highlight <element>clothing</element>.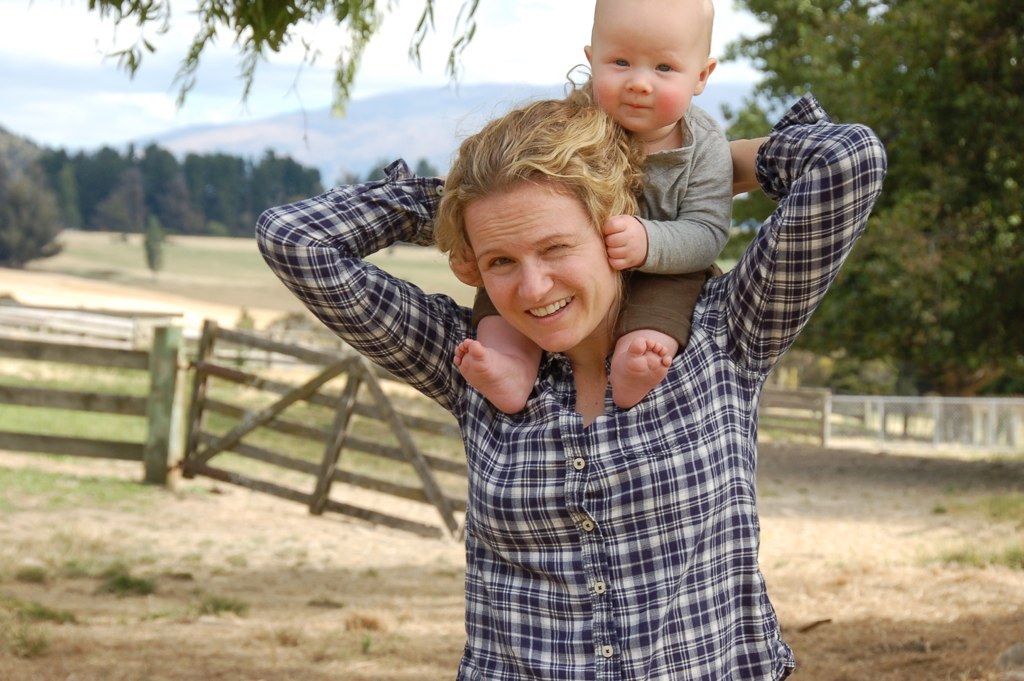
Highlighted region: [471,78,737,360].
